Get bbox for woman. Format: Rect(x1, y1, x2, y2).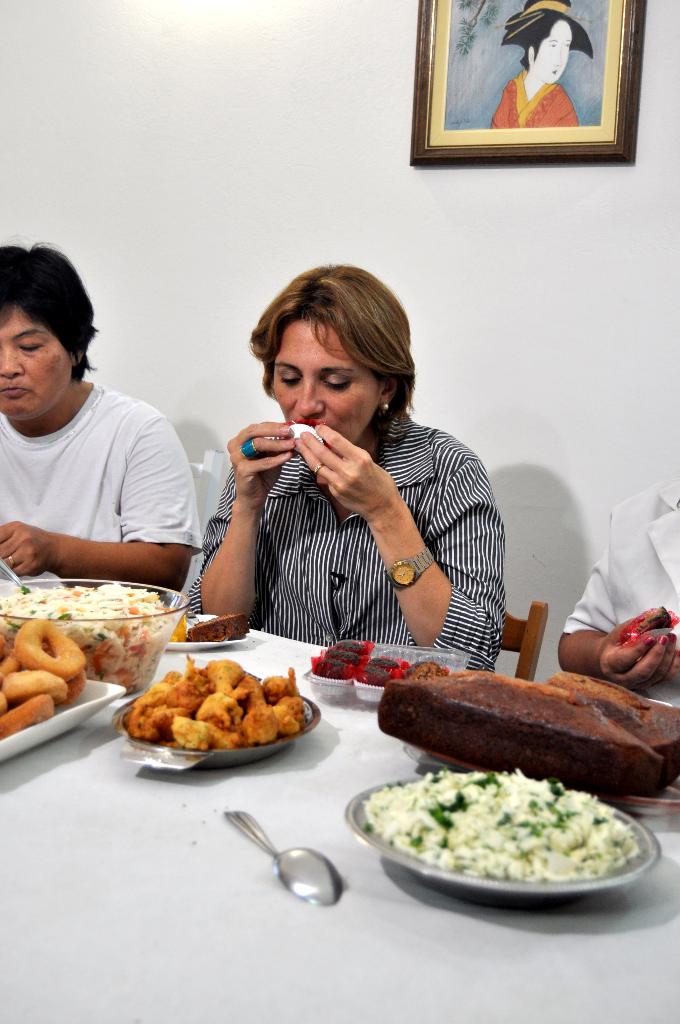
Rect(163, 257, 512, 682).
